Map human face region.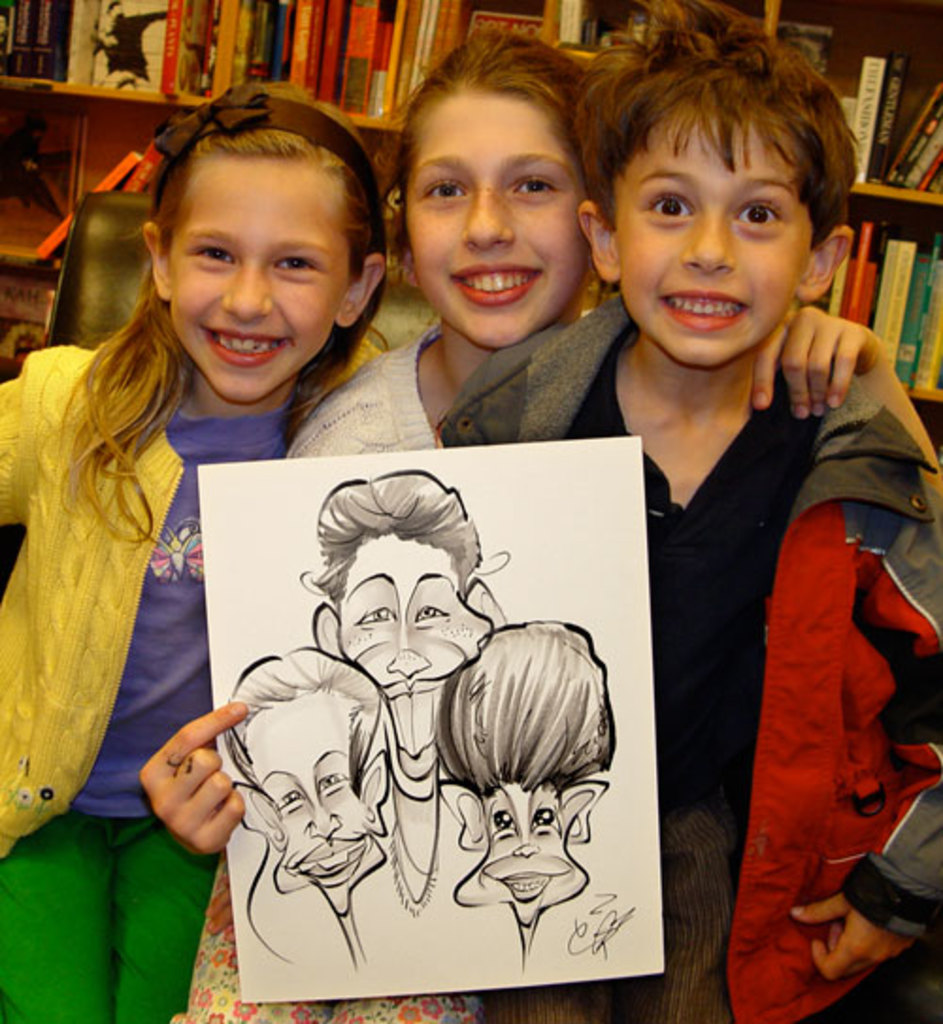
Mapped to (x1=392, y1=72, x2=590, y2=345).
